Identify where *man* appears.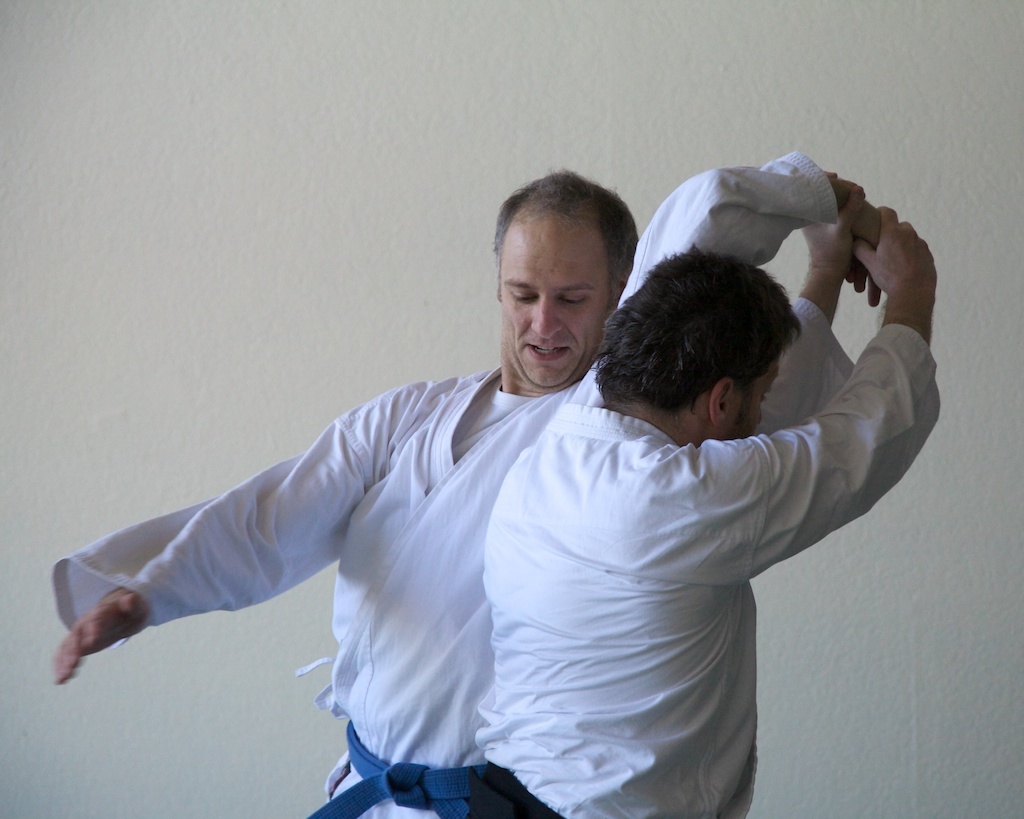
Appears at 457, 171, 944, 818.
